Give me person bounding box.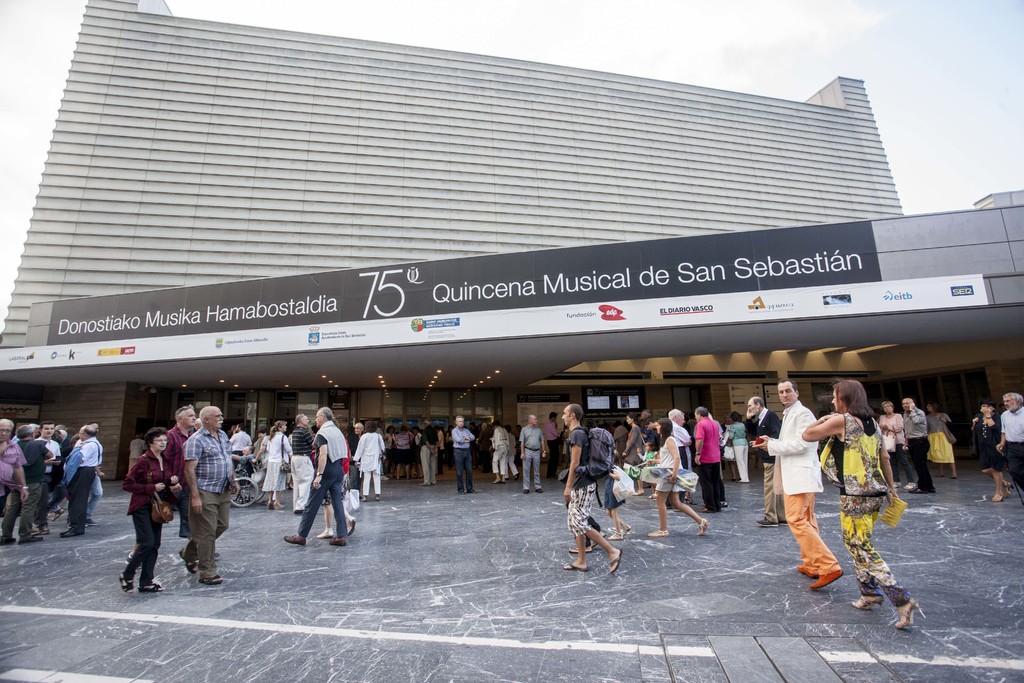
l=877, t=397, r=919, b=491.
